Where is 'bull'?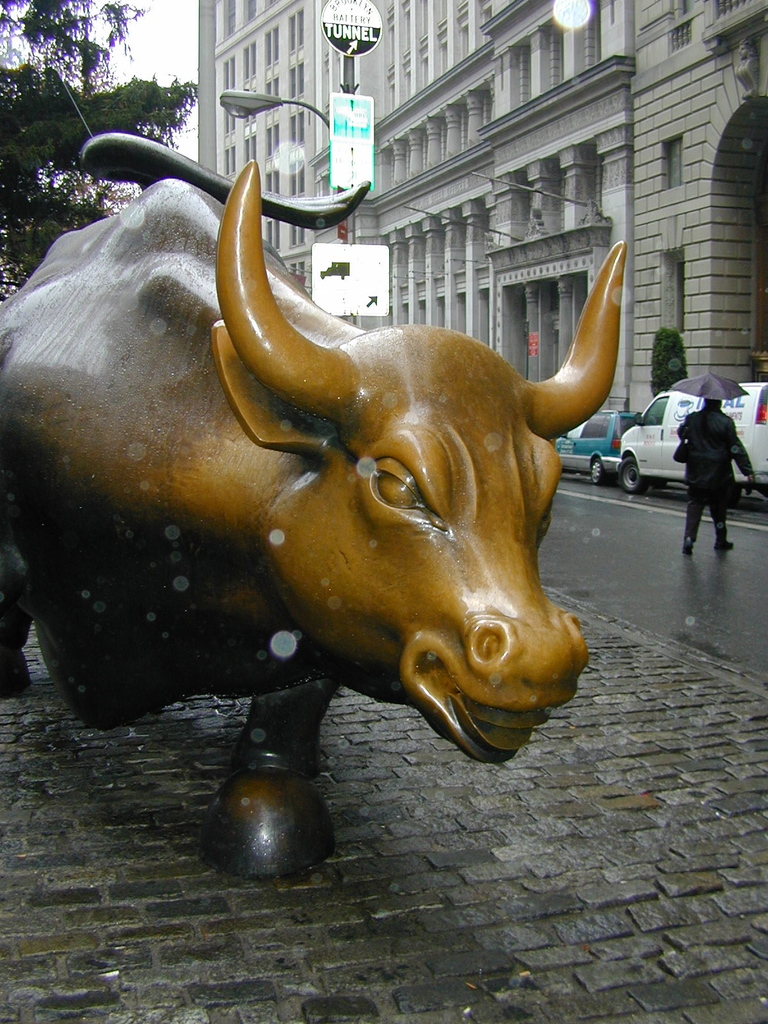
{"x1": 0, "y1": 132, "x2": 632, "y2": 881}.
